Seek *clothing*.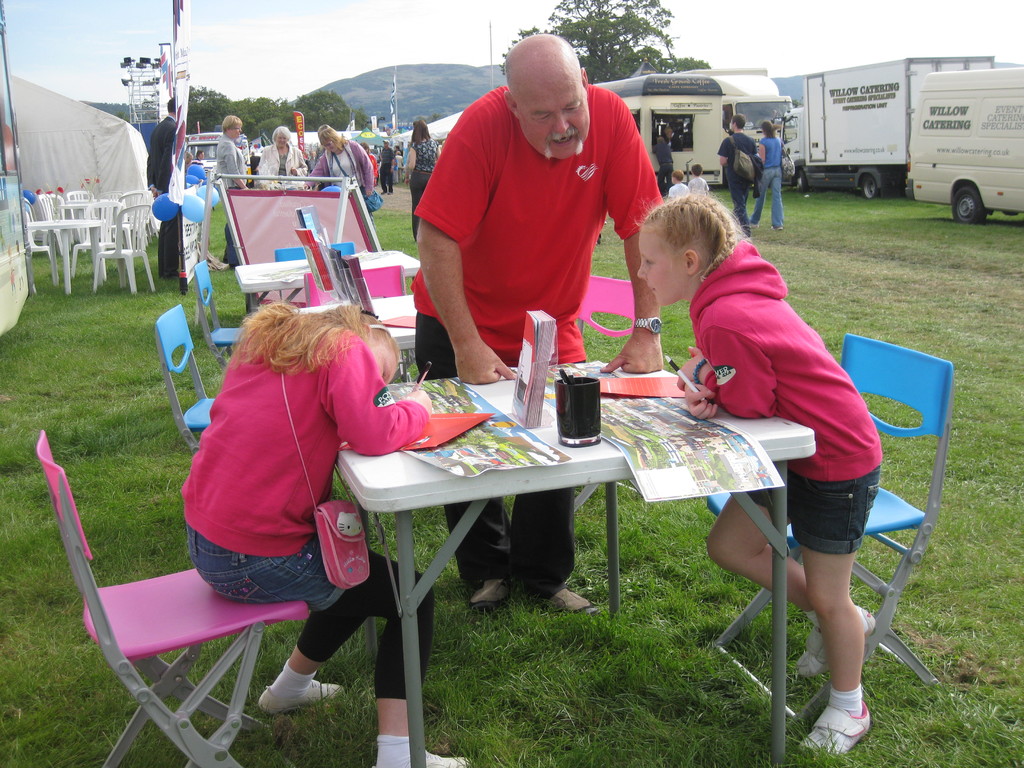
(x1=368, y1=154, x2=378, y2=177).
